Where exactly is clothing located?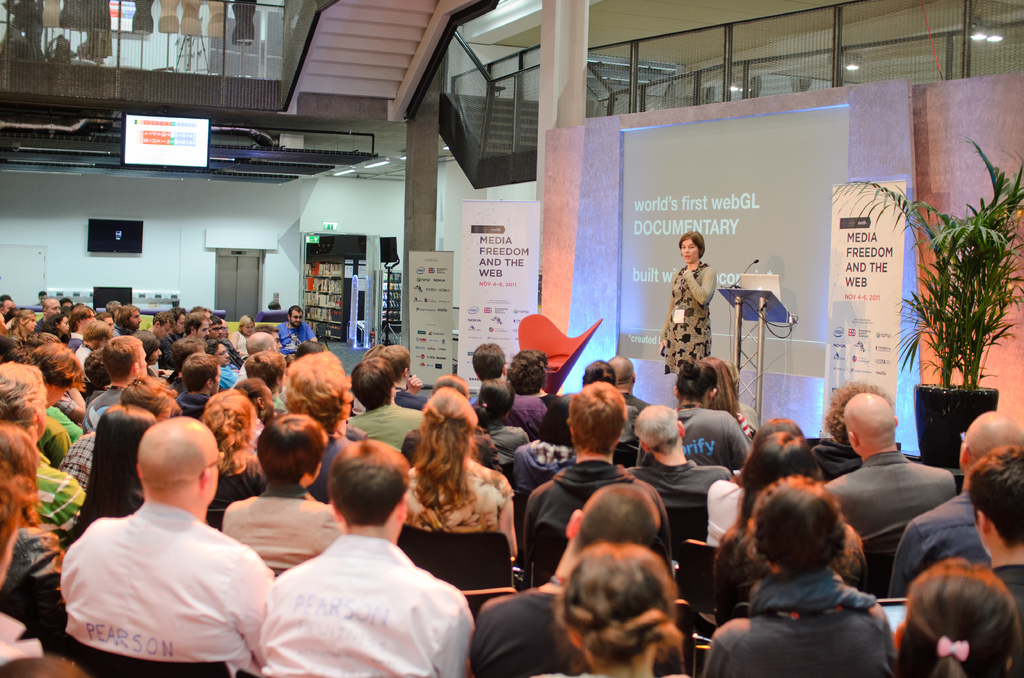
Its bounding box is box(234, 334, 249, 360).
